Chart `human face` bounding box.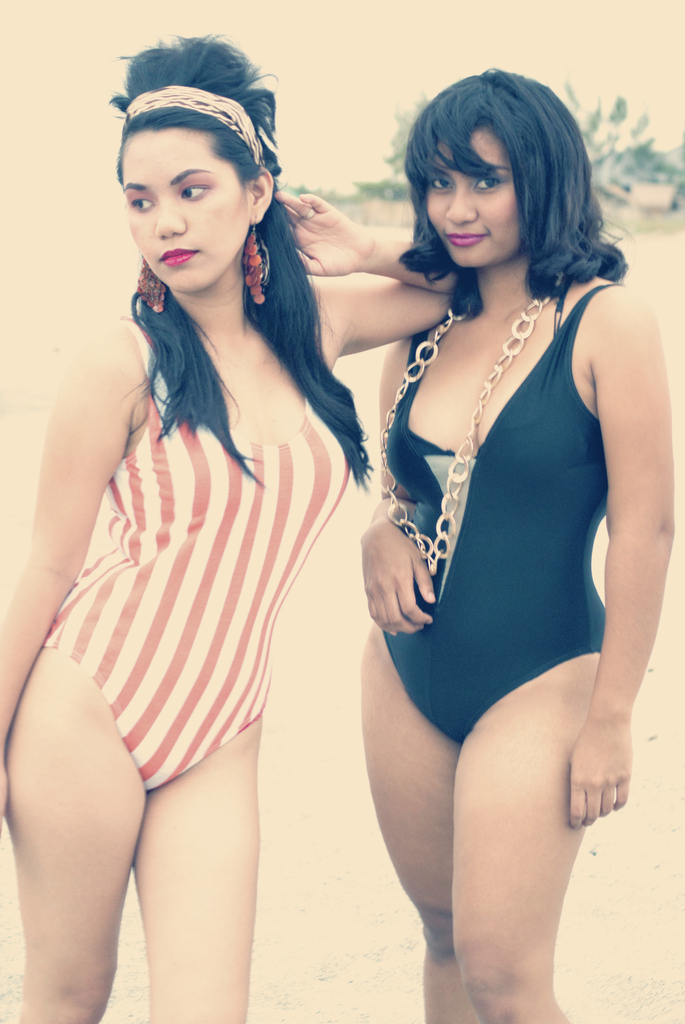
Charted: locate(119, 120, 250, 297).
